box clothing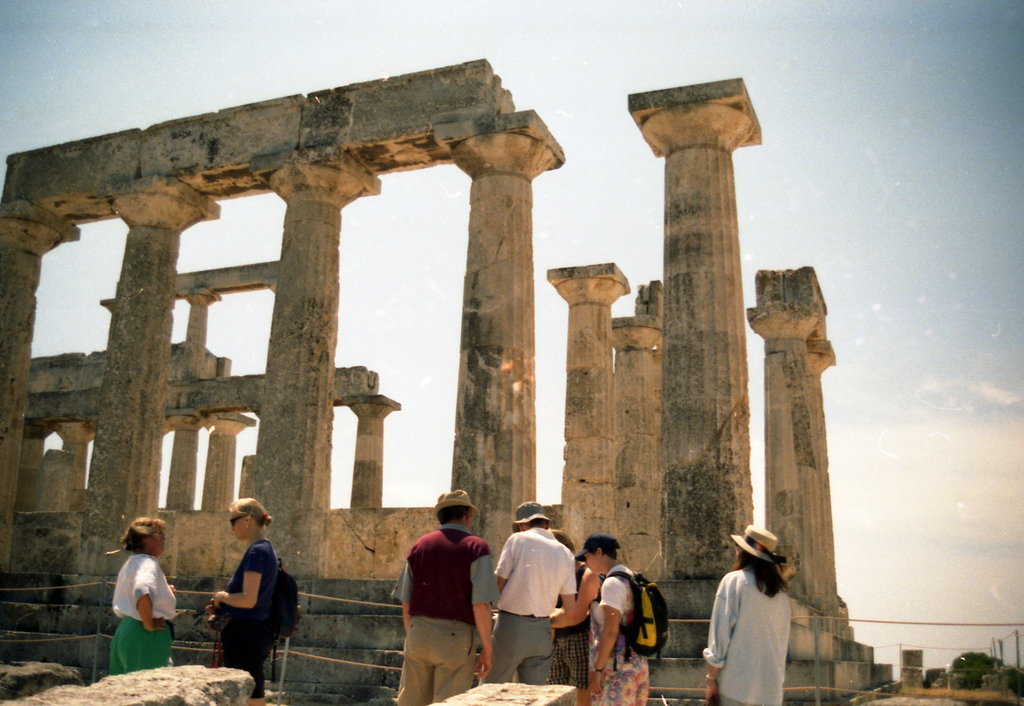
105 552 184 682
